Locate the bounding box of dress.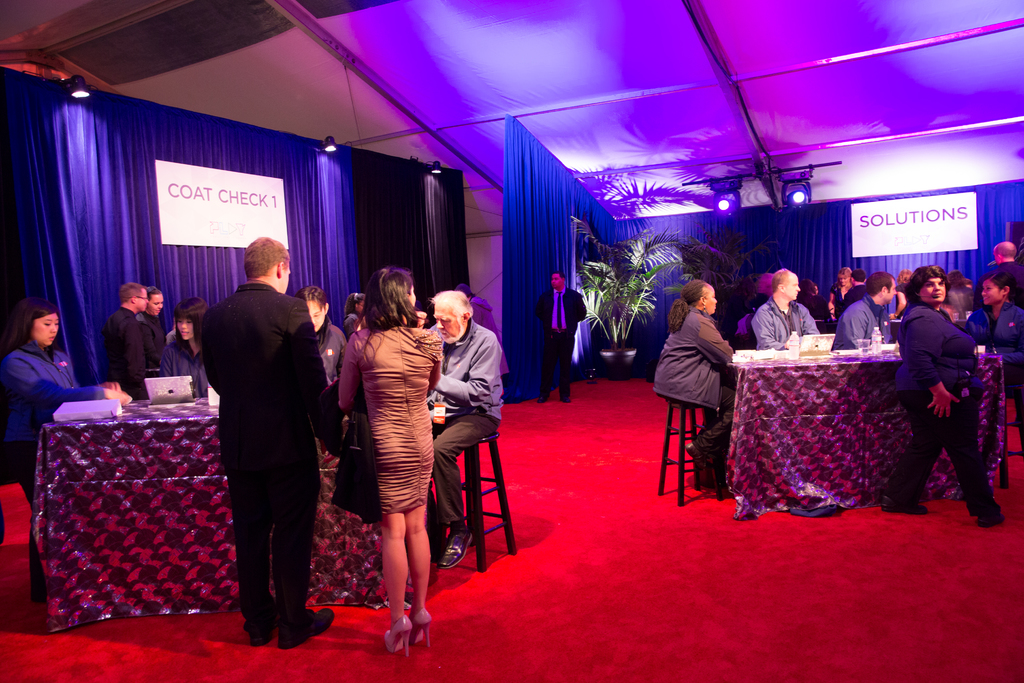
Bounding box: <box>337,331,444,513</box>.
